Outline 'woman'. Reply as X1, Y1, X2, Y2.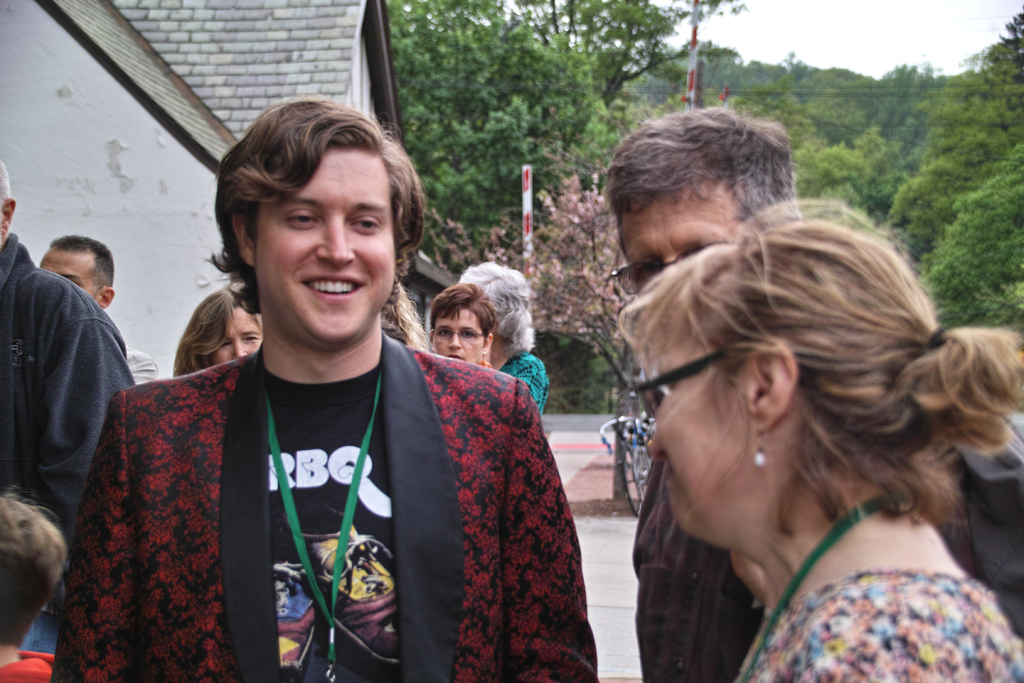
562, 131, 1023, 682.
